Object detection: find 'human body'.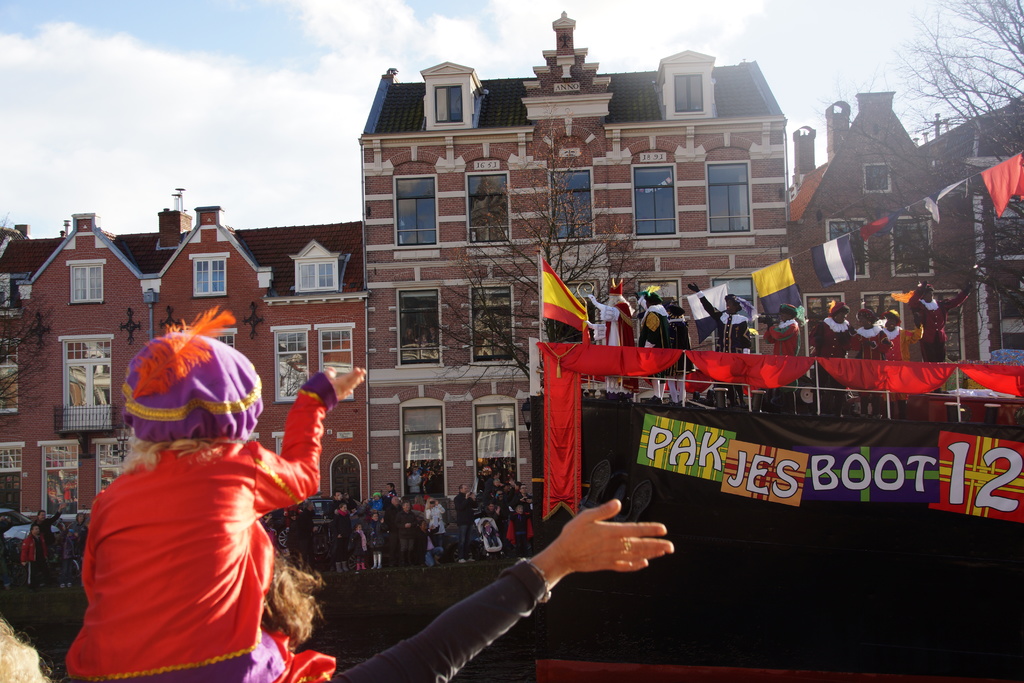
box(388, 498, 400, 563).
